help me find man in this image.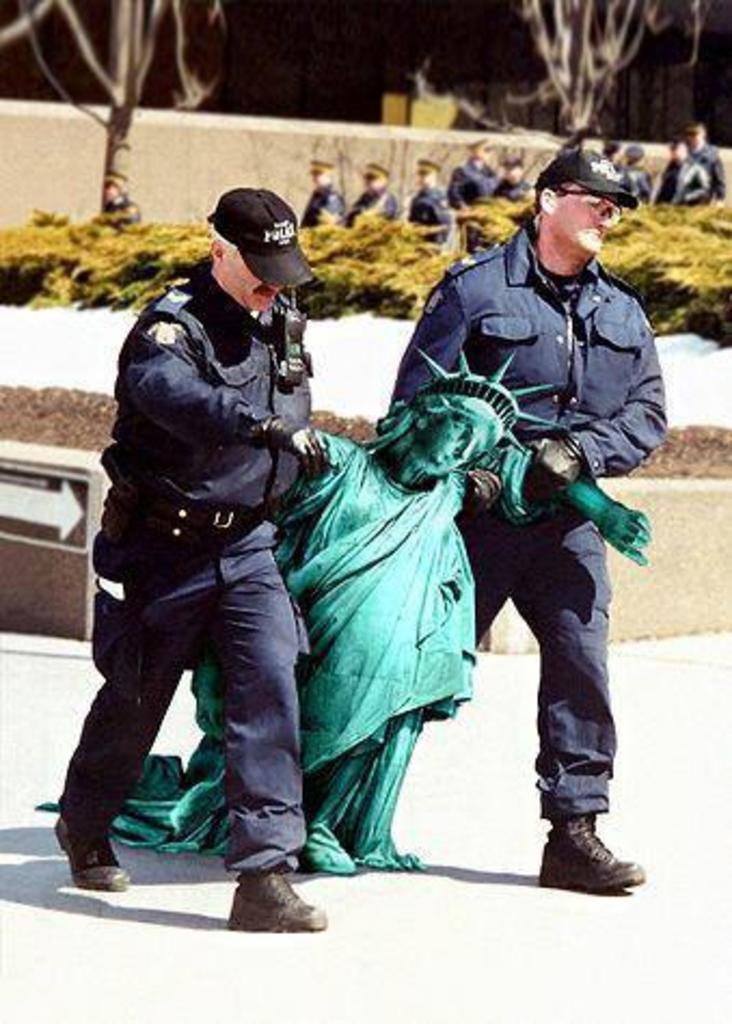
Found it: region(382, 136, 674, 897).
